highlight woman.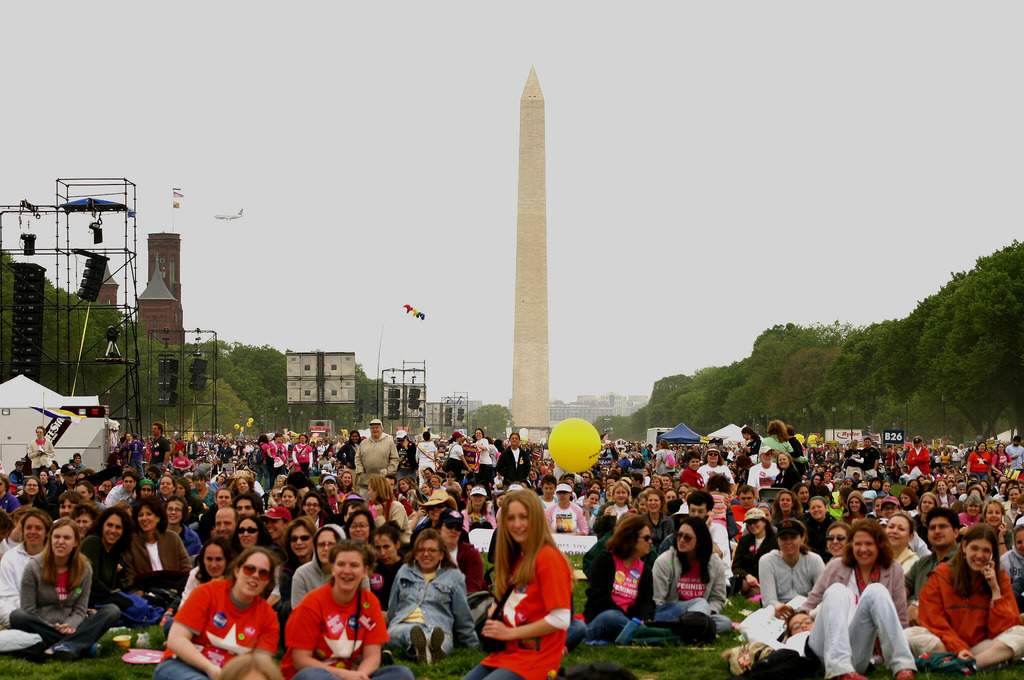
Highlighted region: <box>479,492,581,676</box>.
